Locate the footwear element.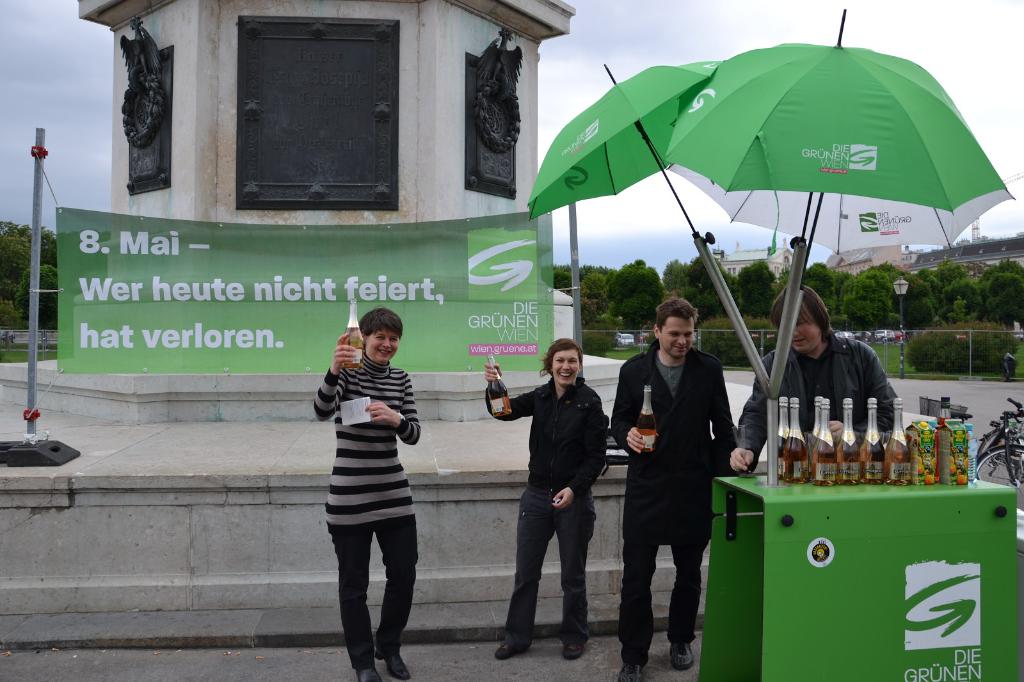
Element bbox: 663/635/692/670.
